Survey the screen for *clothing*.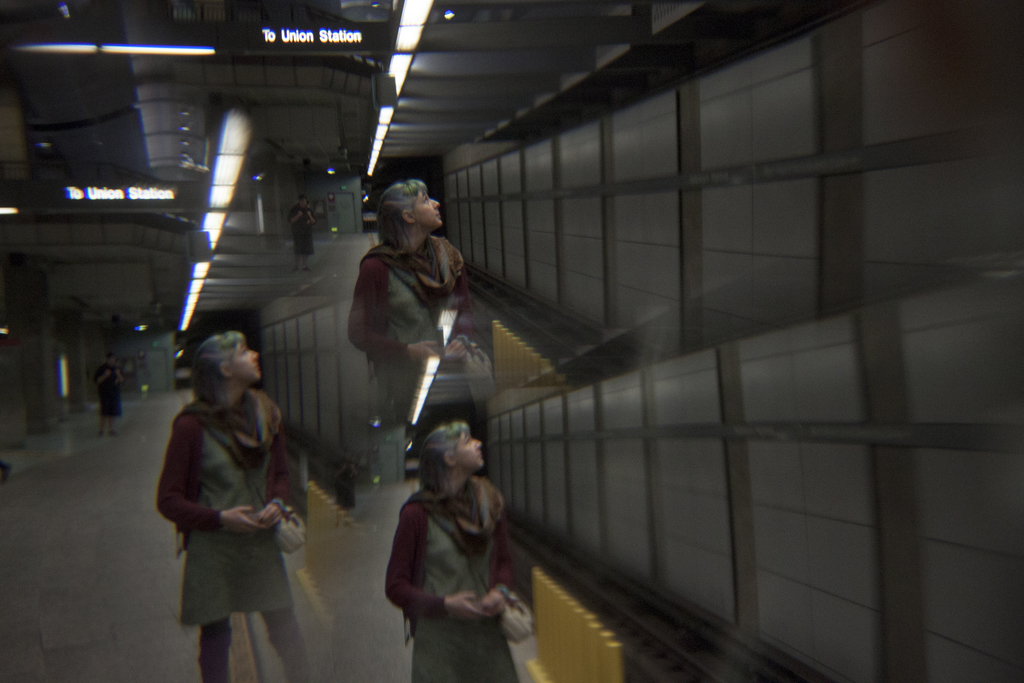
Survey found: left=351, top=234, right=471, bottom=415.
